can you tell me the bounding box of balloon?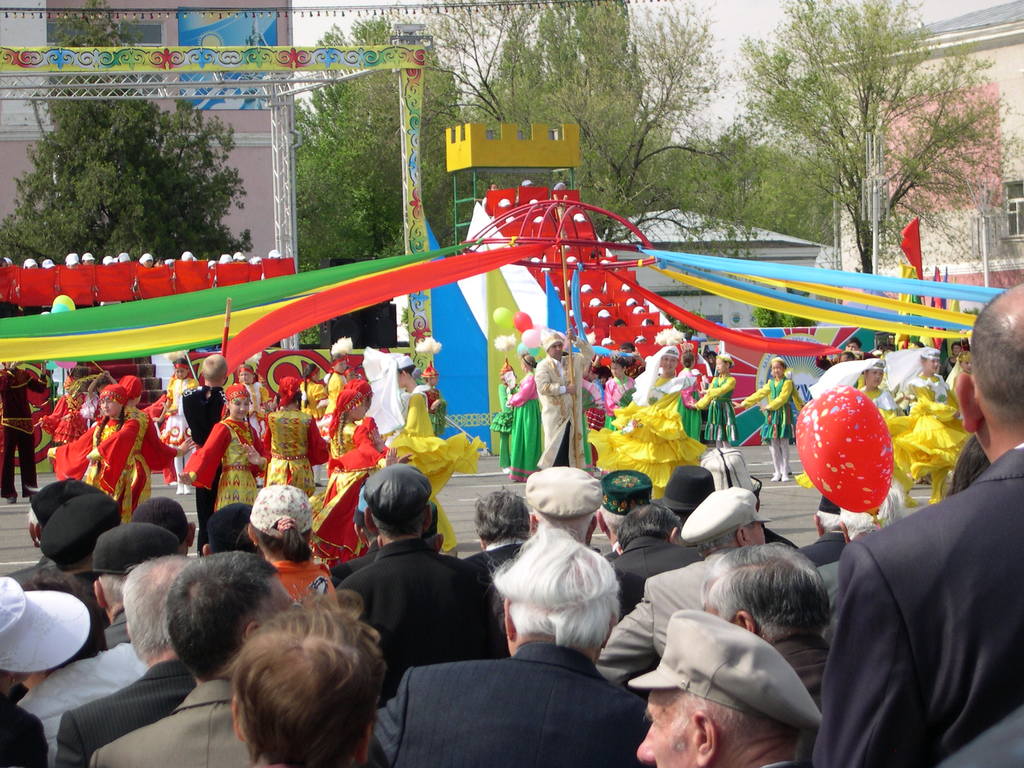
[557, 330, 569, 347].
